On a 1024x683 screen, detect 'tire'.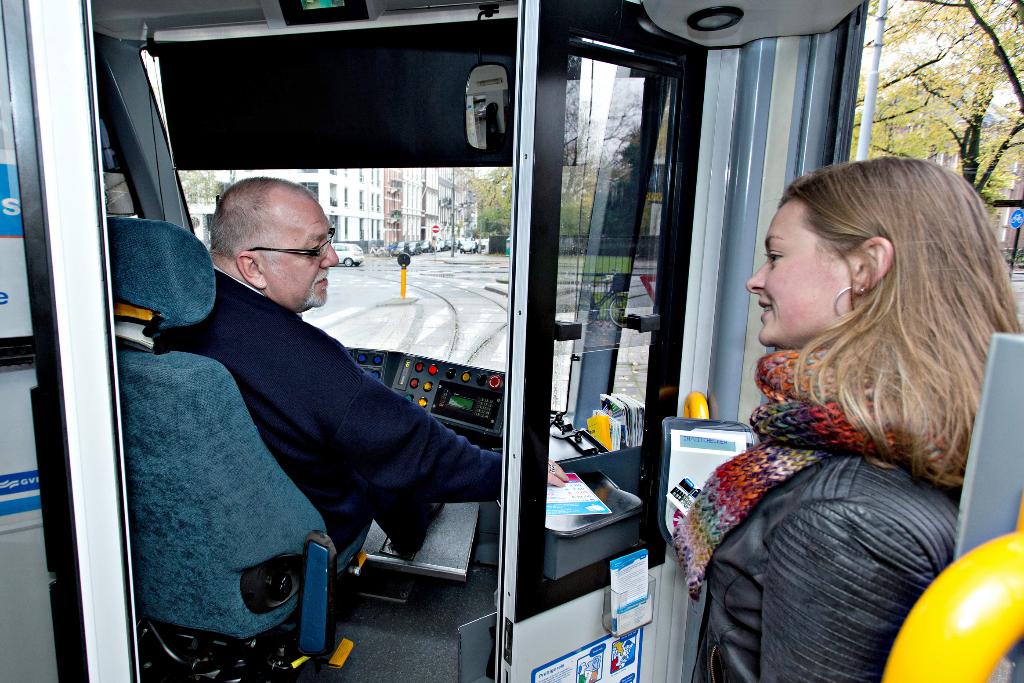
<region>345, 258, 354, 267</region>.
